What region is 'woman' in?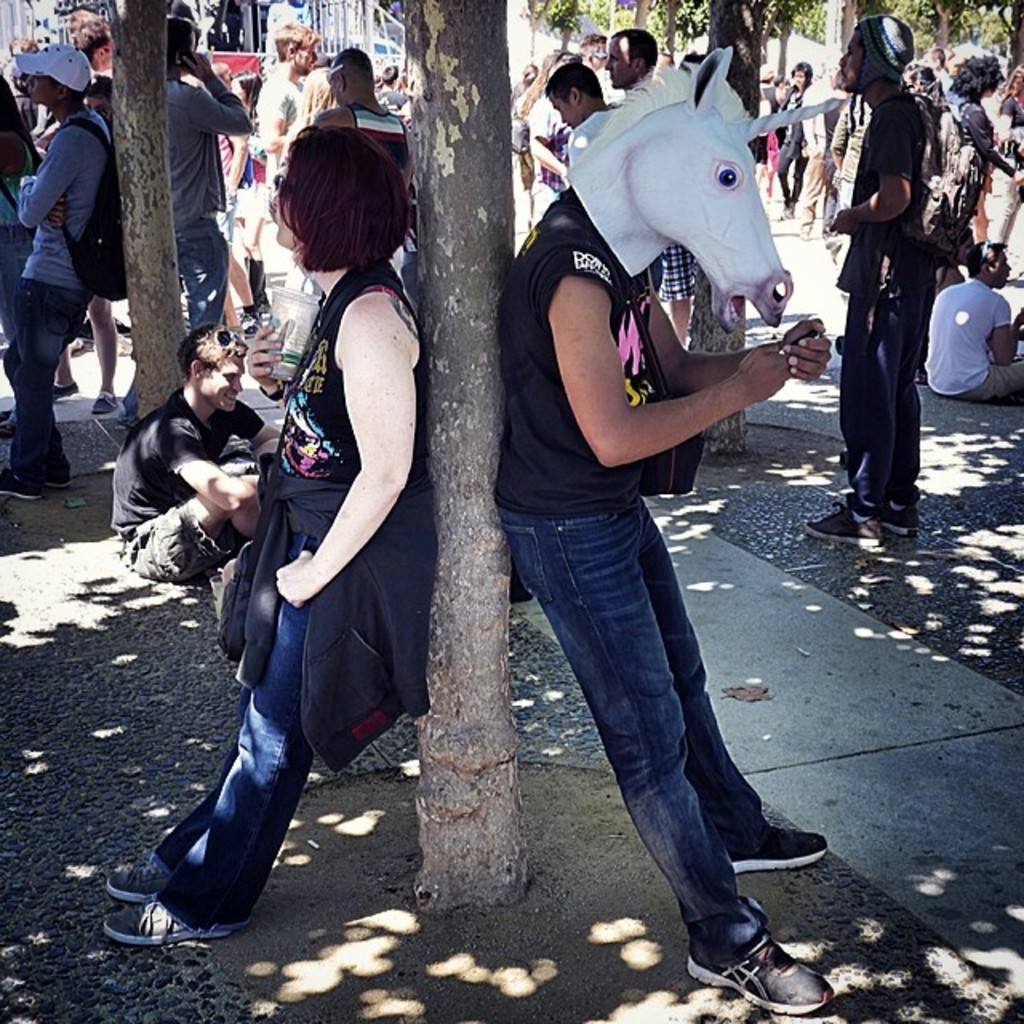
[left=518, top=40, right=571, bottom=112].
